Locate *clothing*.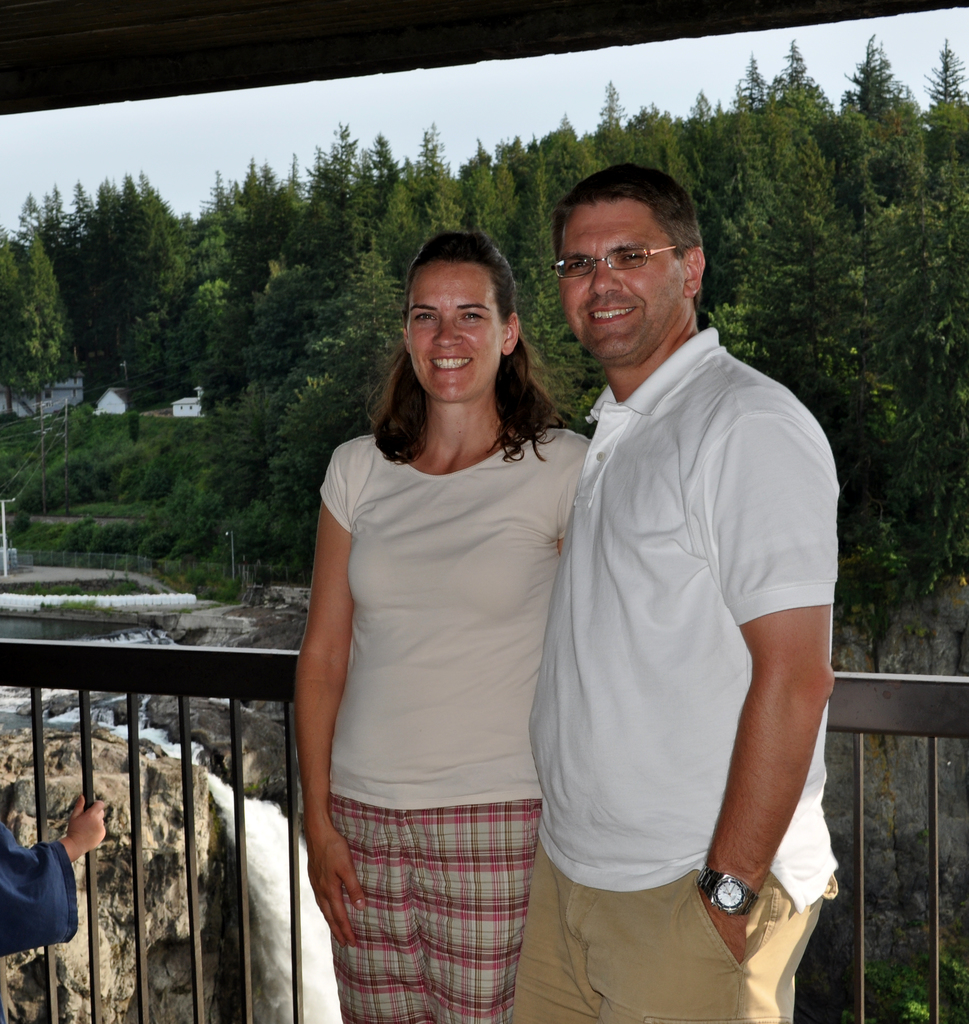
Bounding box: {"left": 507, "top": 319, "right": 835, "bottom": 1023}.
